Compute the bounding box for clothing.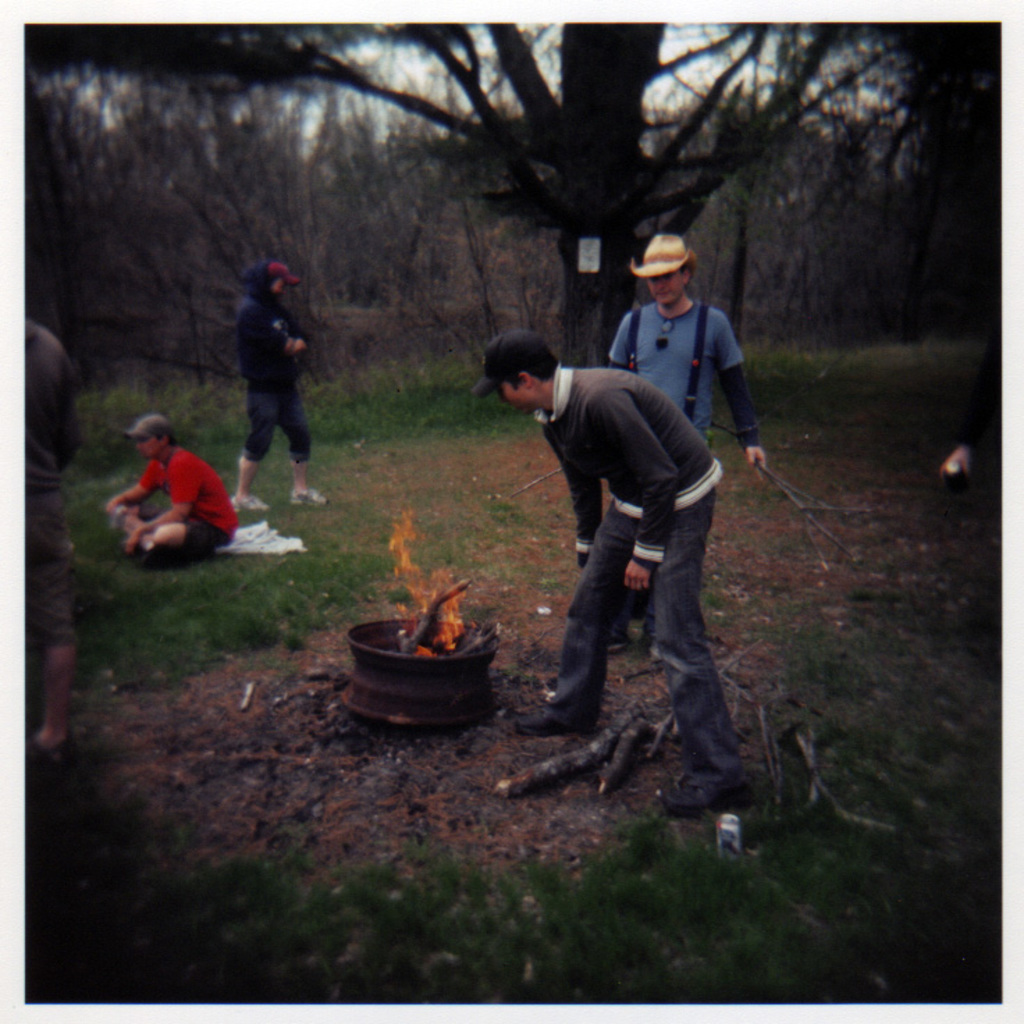
bbox(22, 317, 89, 651).
